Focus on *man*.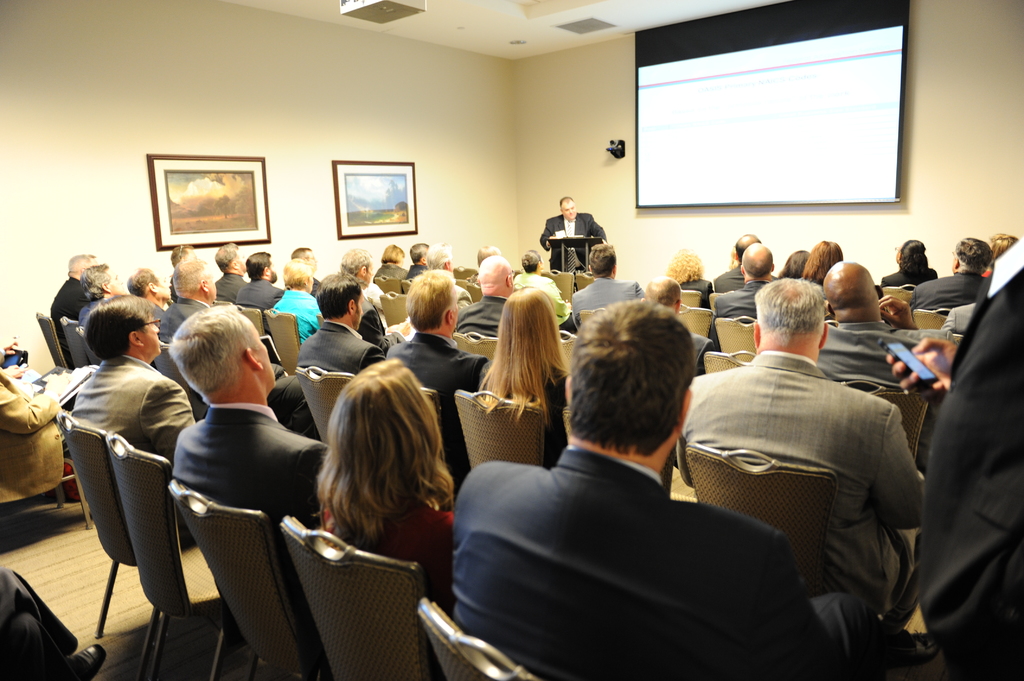
Focused at 444:298:844:680.
